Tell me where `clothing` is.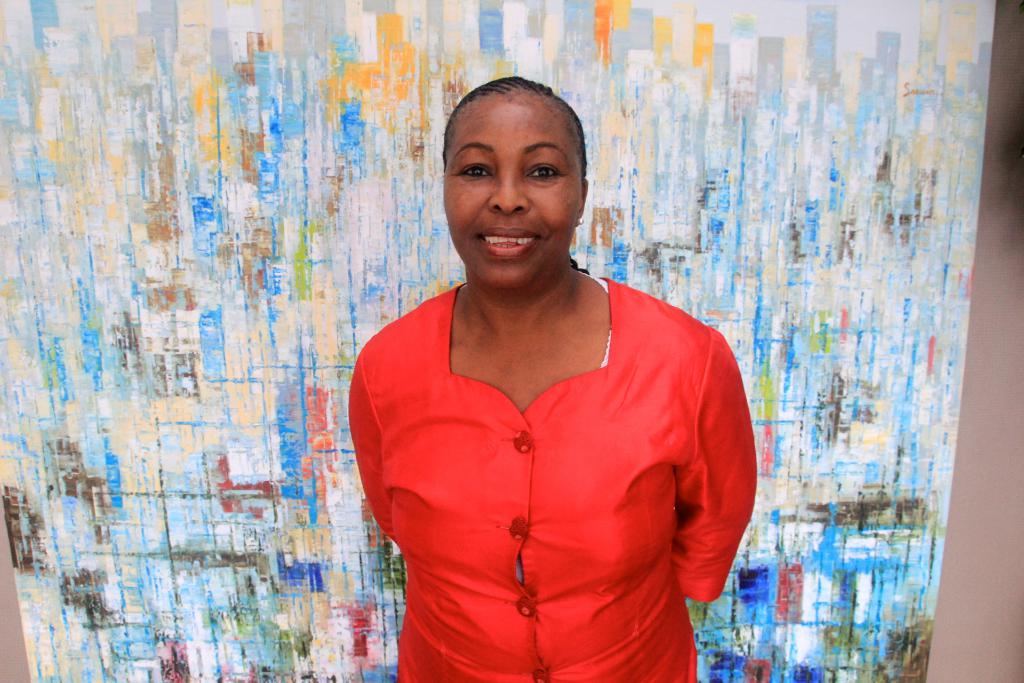
`clothing` is at crop(362, 273, 746, 647).
